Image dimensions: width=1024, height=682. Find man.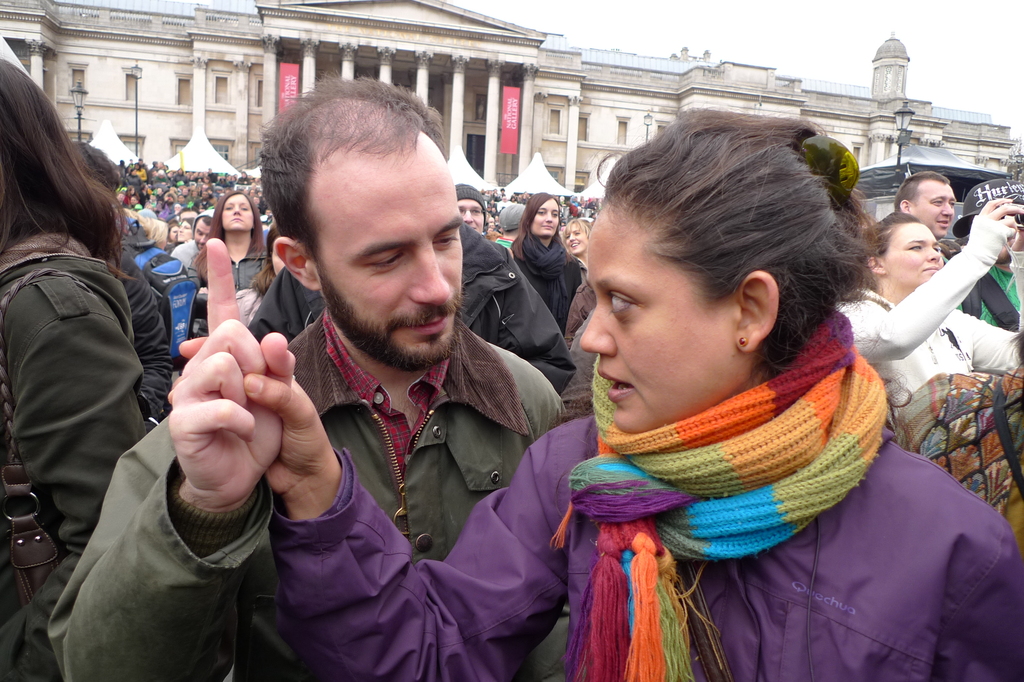
bbox=(893, 169, 958, 238).
